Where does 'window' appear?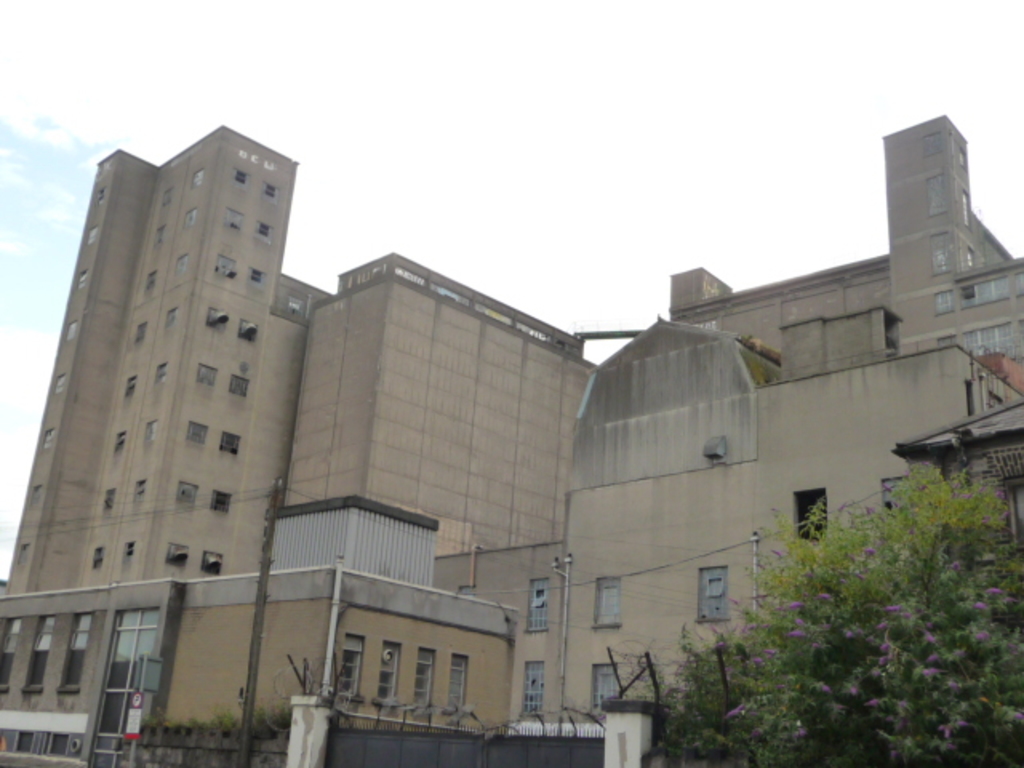
Appears at select_region(123, 374, 138, 394).
